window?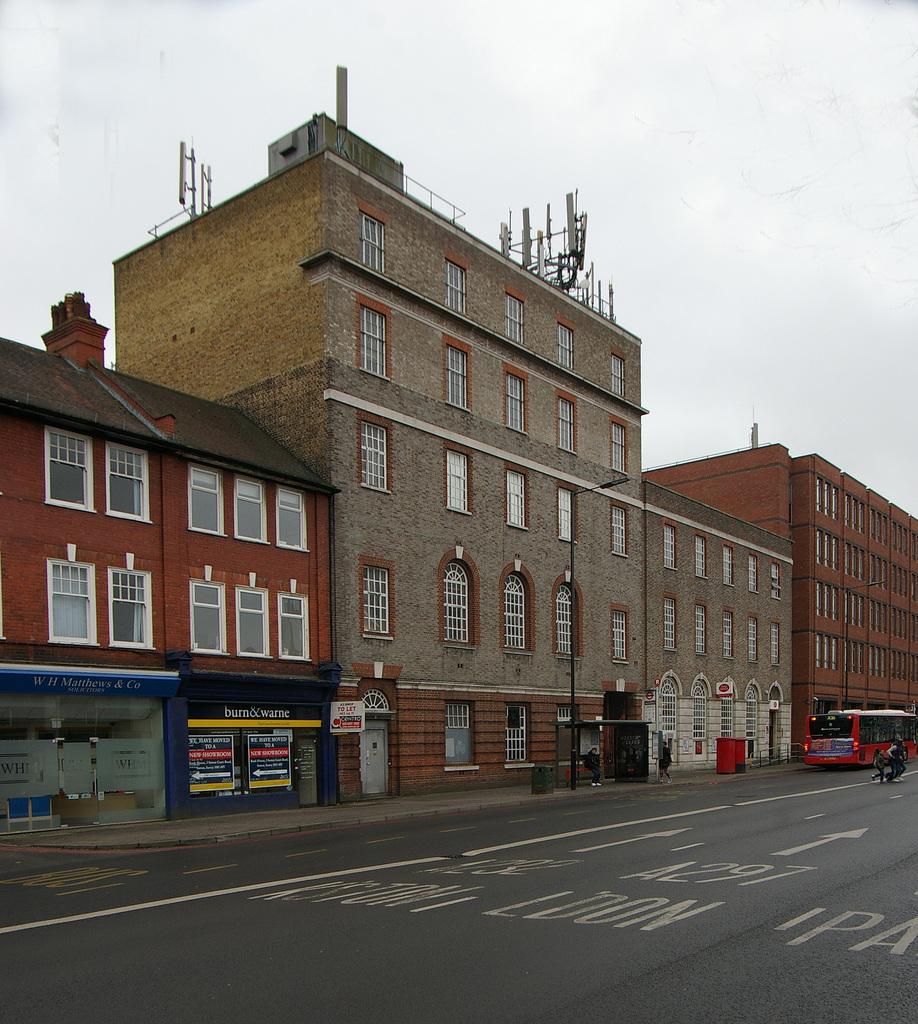
Rect(693, 597, 707, 657)
